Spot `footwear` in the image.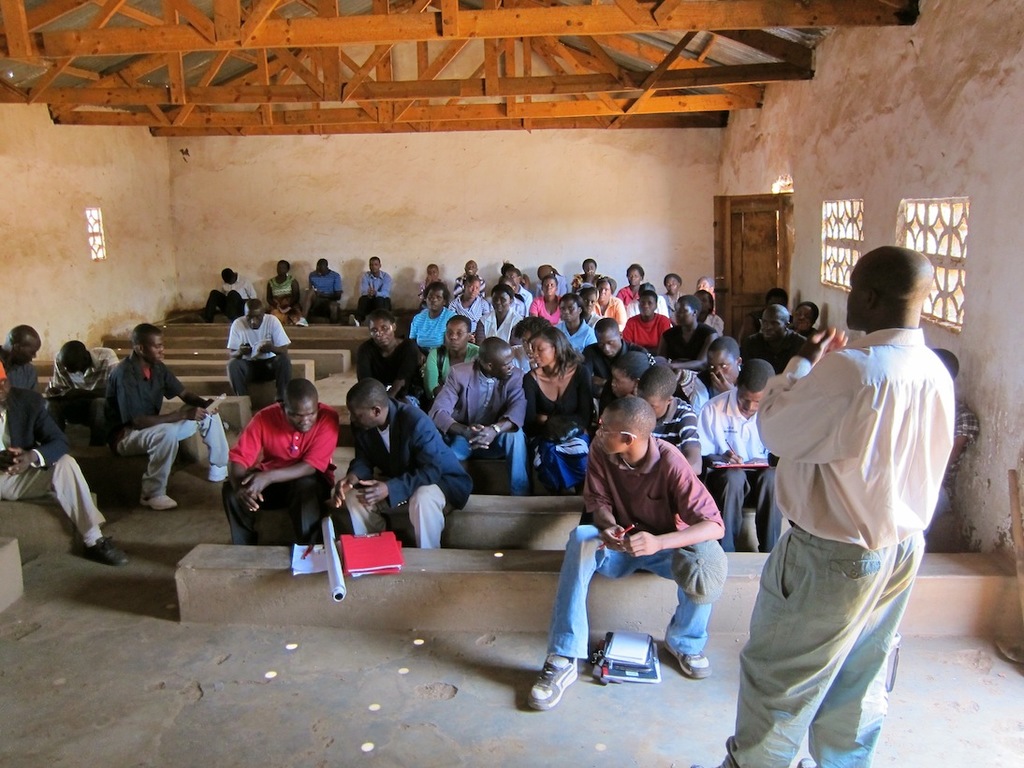
`footwear` found at (x1=84, y1=536, x2=129, y2=566).
